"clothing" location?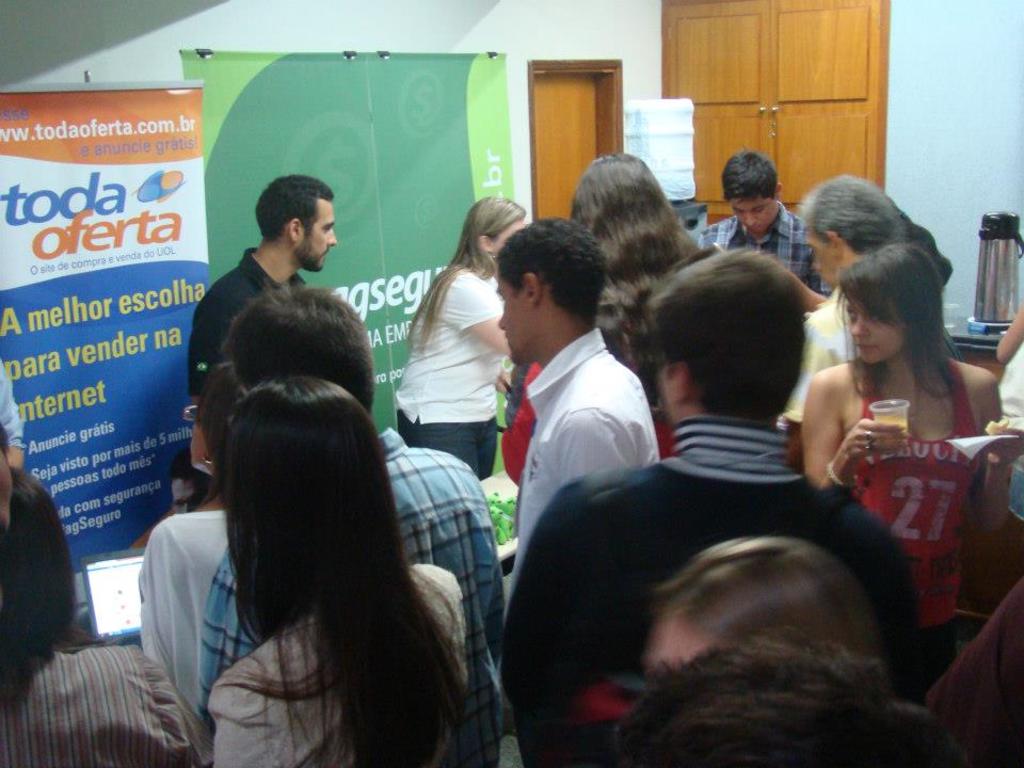
<region>393, 268, 509, 479</region>
